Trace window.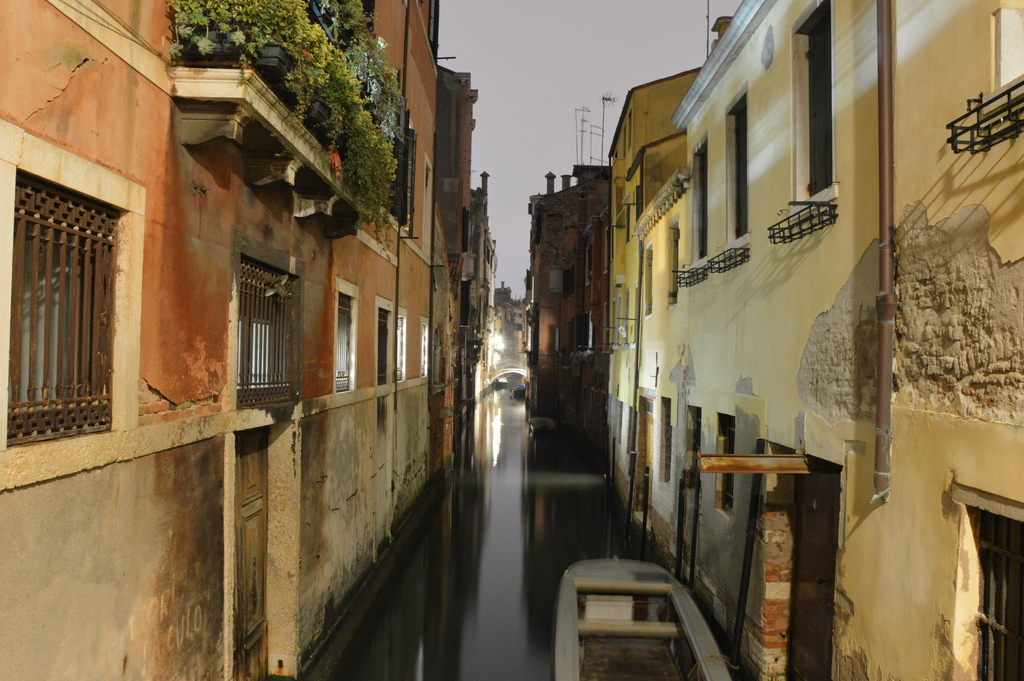
Traced to left=942, top=479, right=1023, bottom=680.
